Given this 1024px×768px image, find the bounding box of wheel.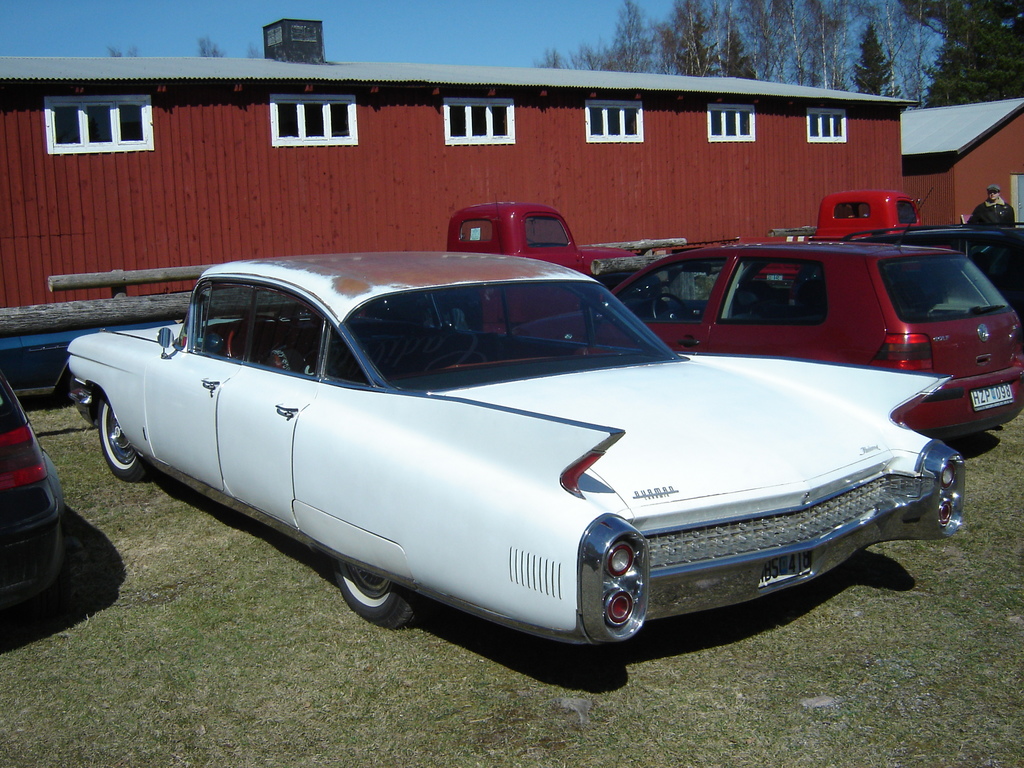
{"left": 652, "top": 292, "right": 700, "bottom": 321}.
